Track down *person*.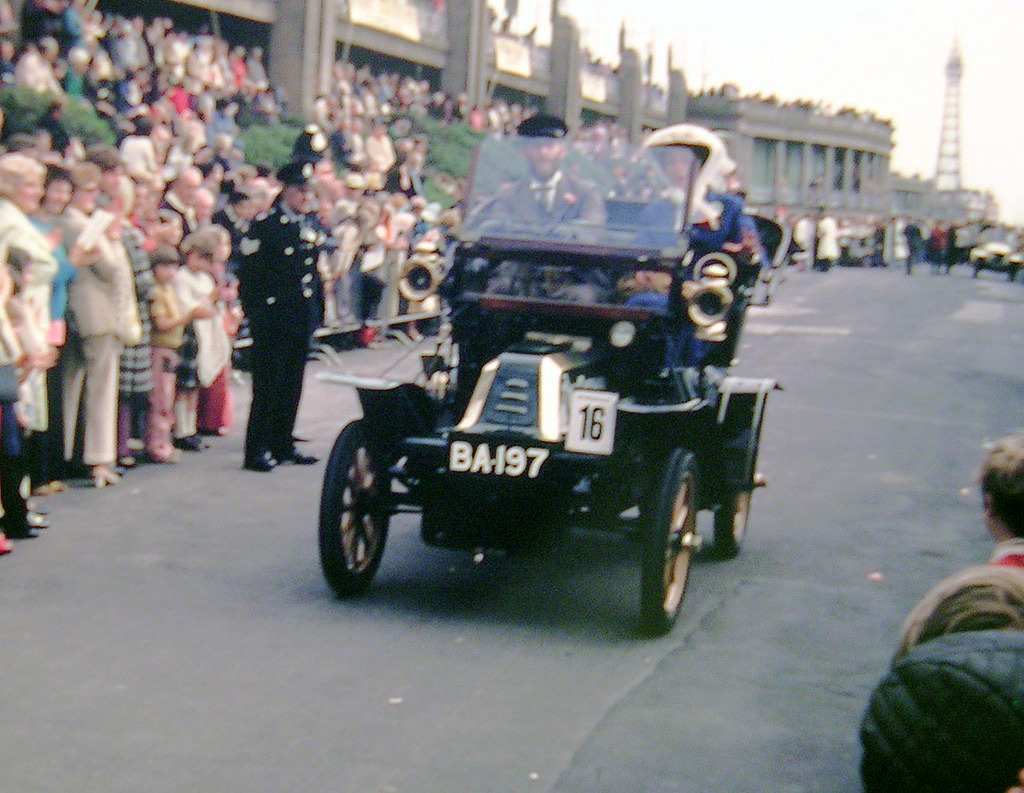
Tracked to (x1=886, y1=564, x2=1023, y2=660).
